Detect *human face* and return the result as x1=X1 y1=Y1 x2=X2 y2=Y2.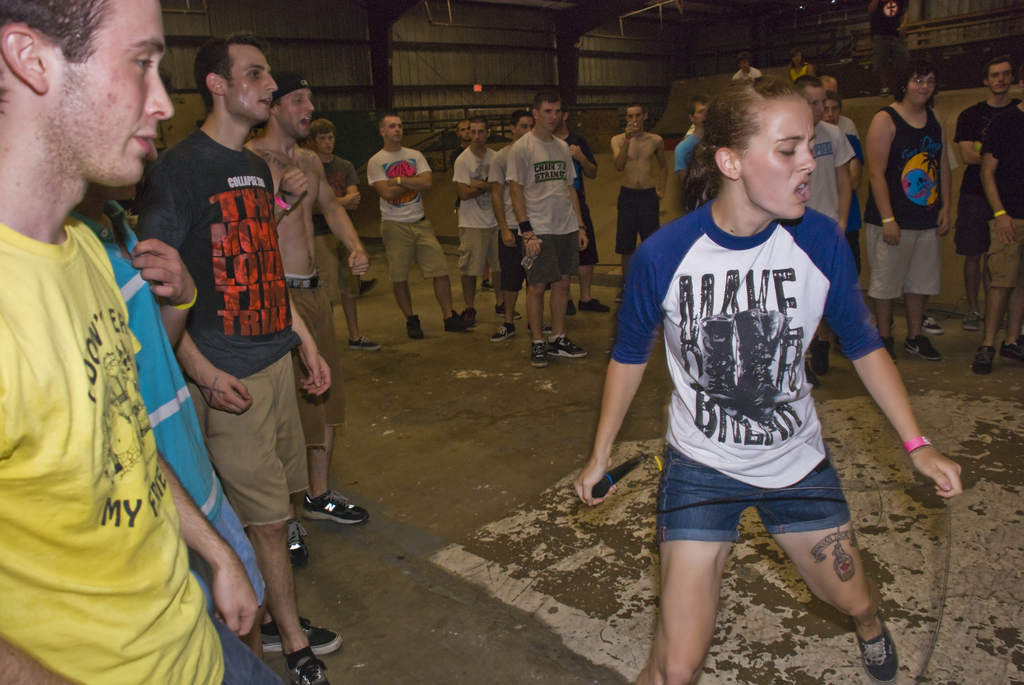
x1=228 y1=43 x2=280 y2=122.
